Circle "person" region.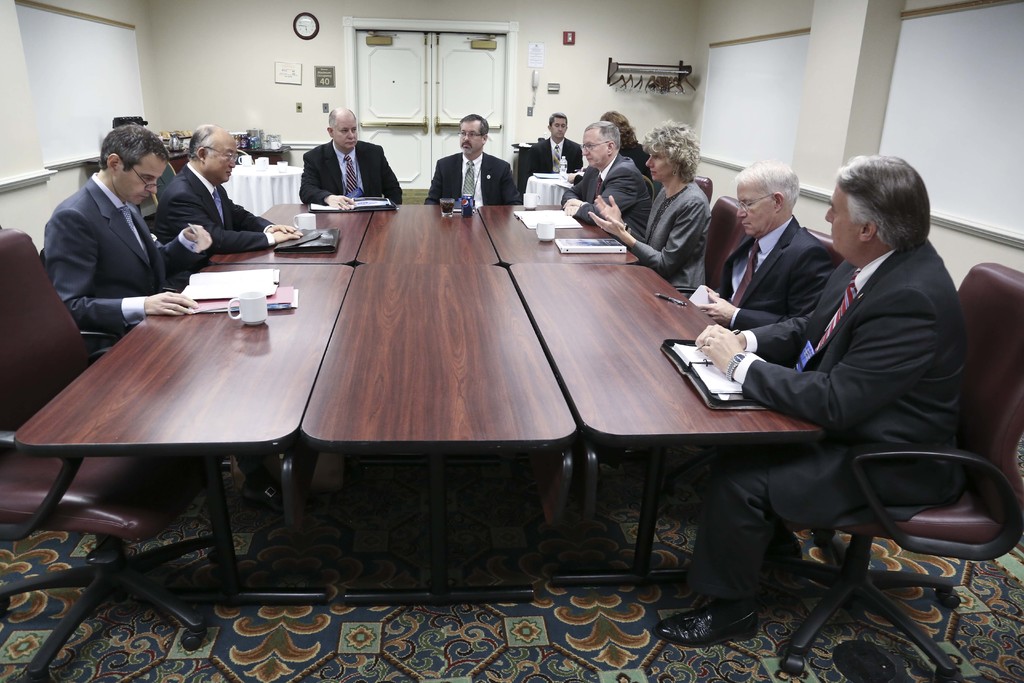
Region: BBox(516, 106, 585, 199).
